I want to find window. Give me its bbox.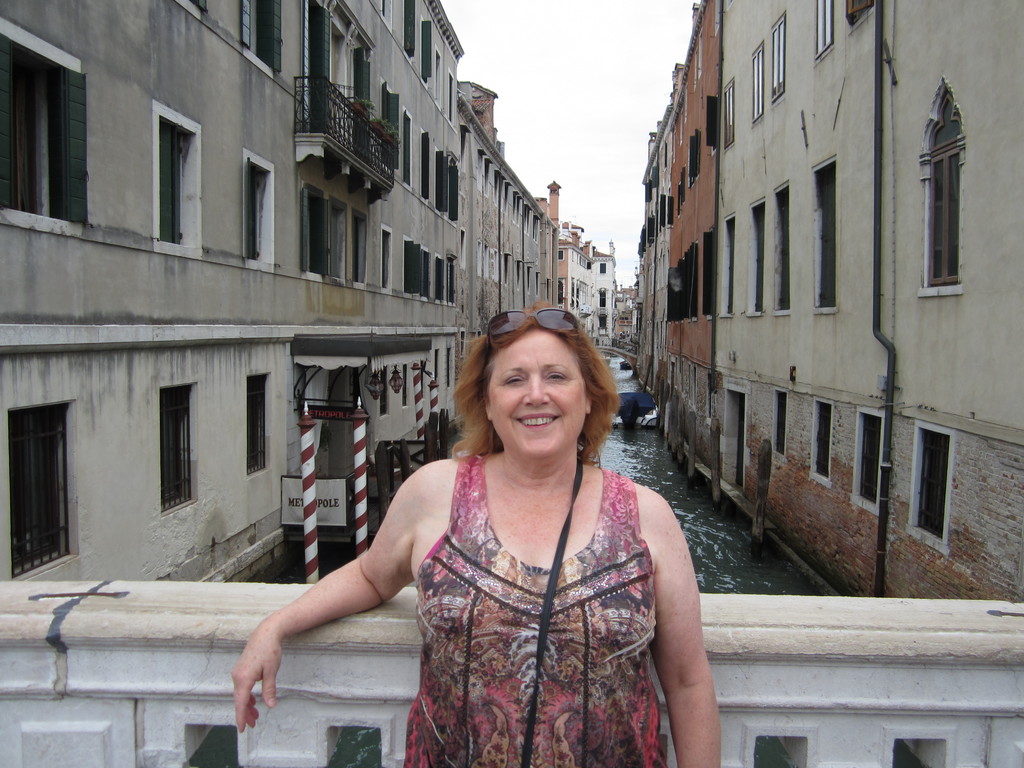
[x1=752, y1=40, x2=769, y2=124].
